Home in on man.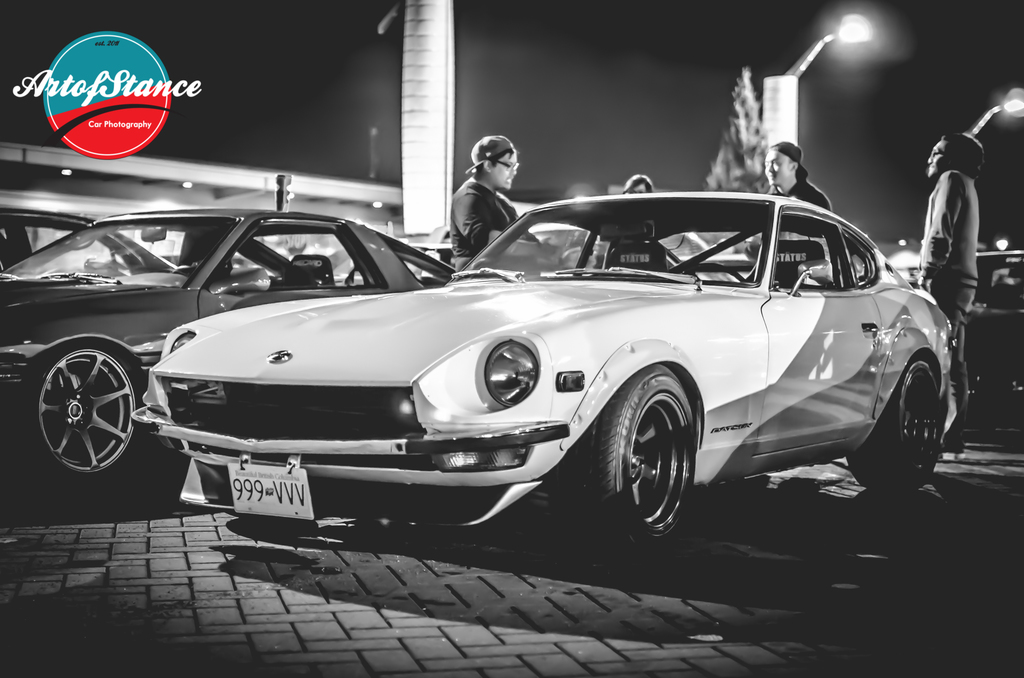
Homed in at {"left": 761, "top": 139, "right": 830, "bottom": 286}.
